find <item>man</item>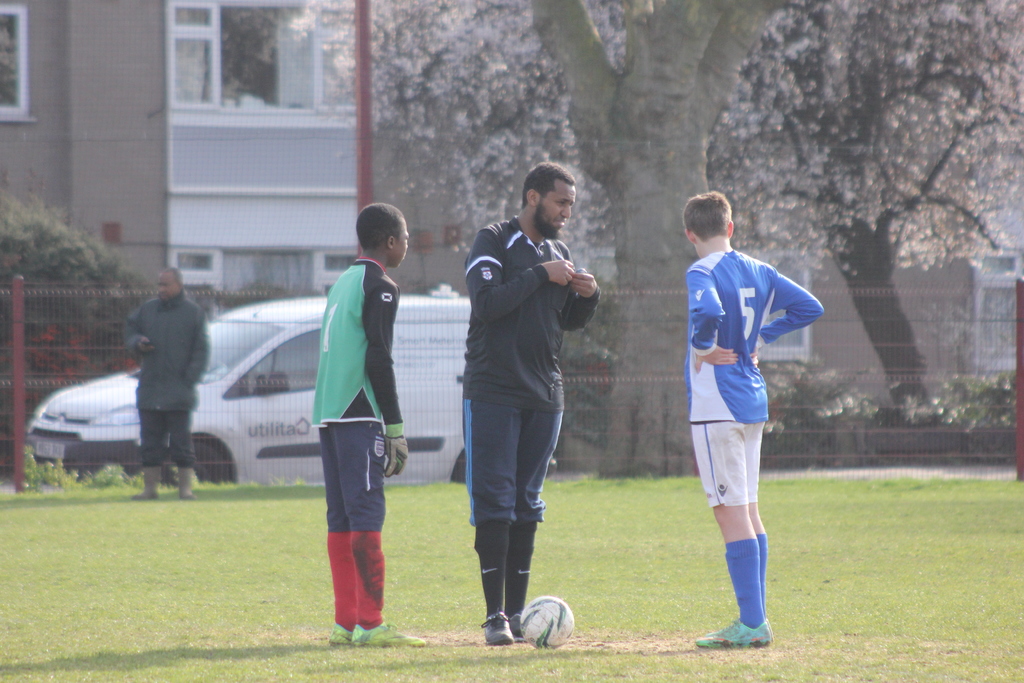
683/188/832/648
